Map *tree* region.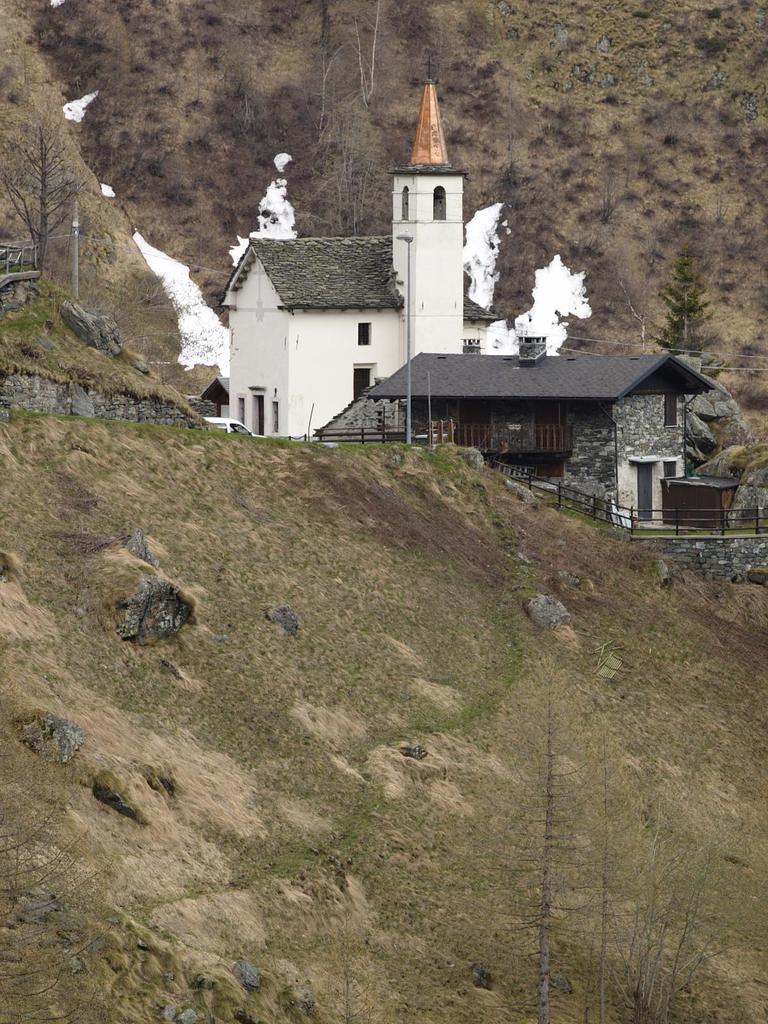
Mapped to l=649, t=257, r=722, b=355.
